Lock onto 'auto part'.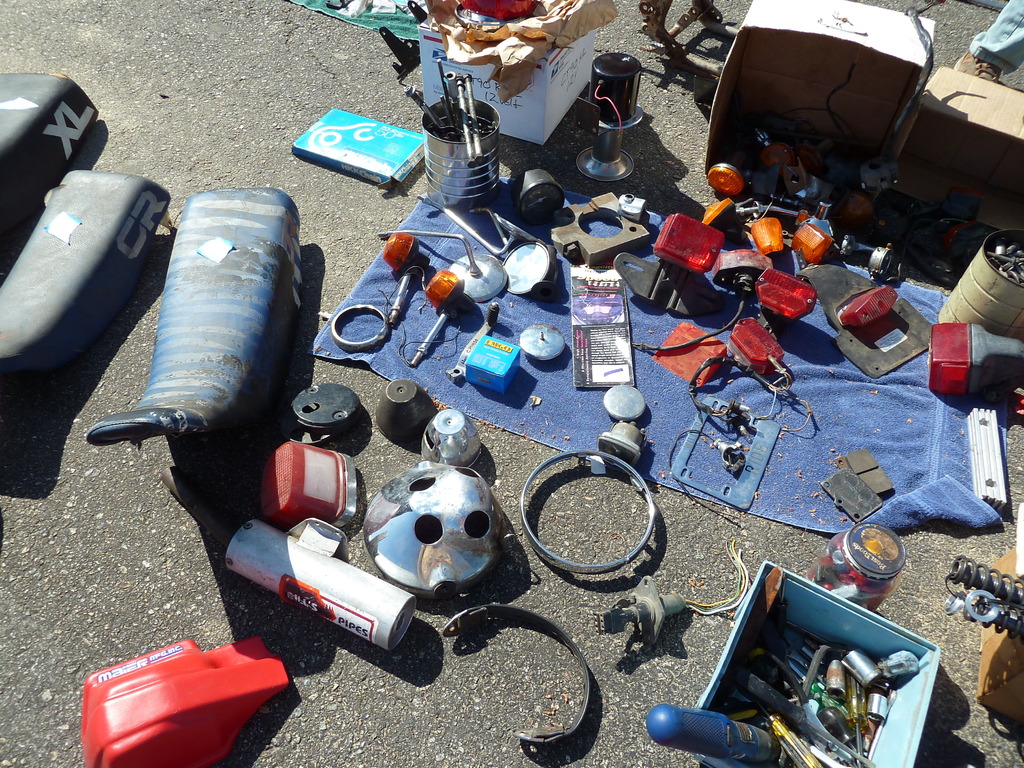
Locked: 639, 0, 739, 83.
